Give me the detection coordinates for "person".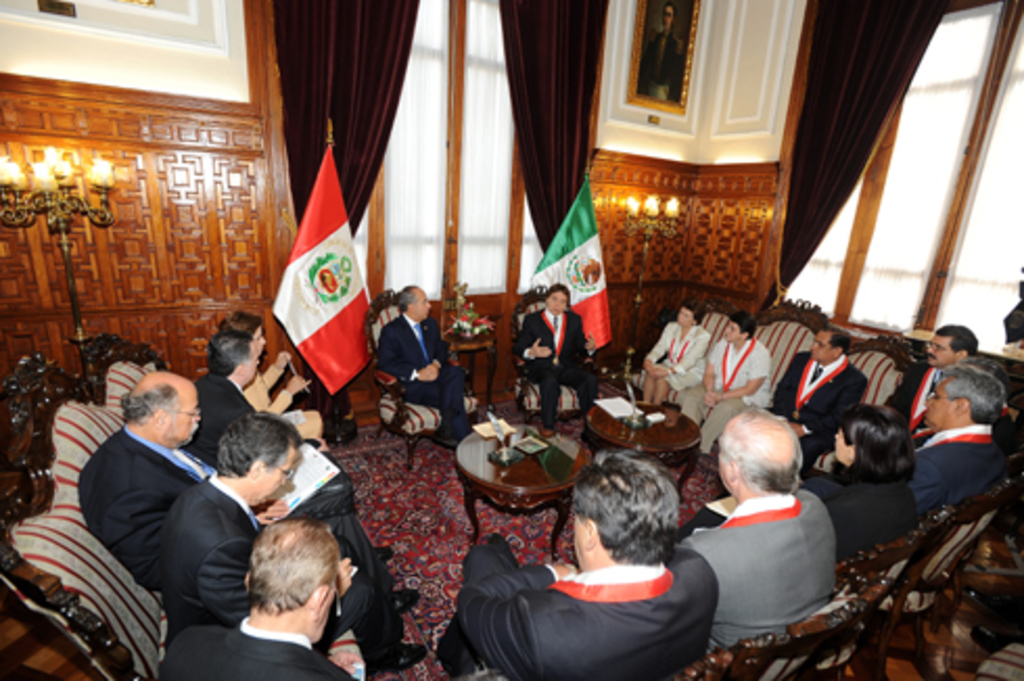
crop(527, 274, 587, 416).
